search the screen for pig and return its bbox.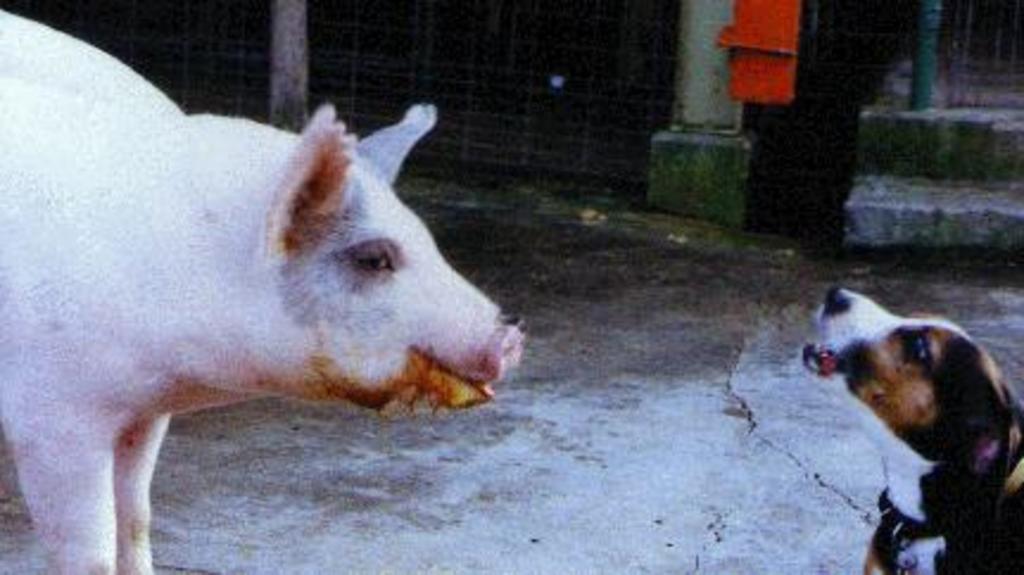
Found: detection(0, 10, 143, 76).
